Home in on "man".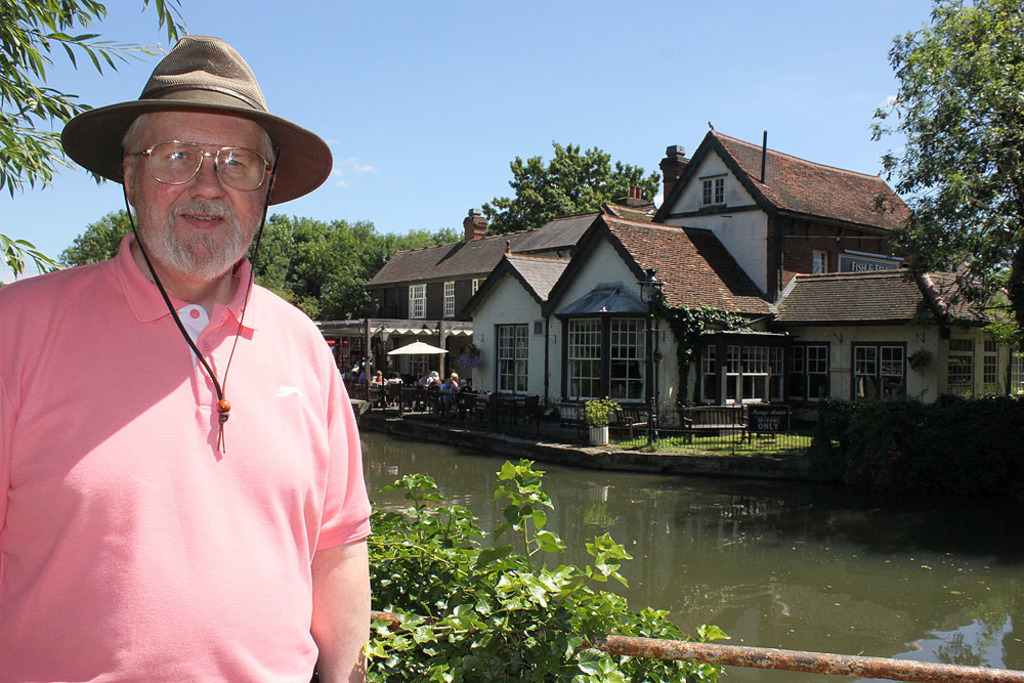
Homed in at bbox=(6, 23, 391, 682).
